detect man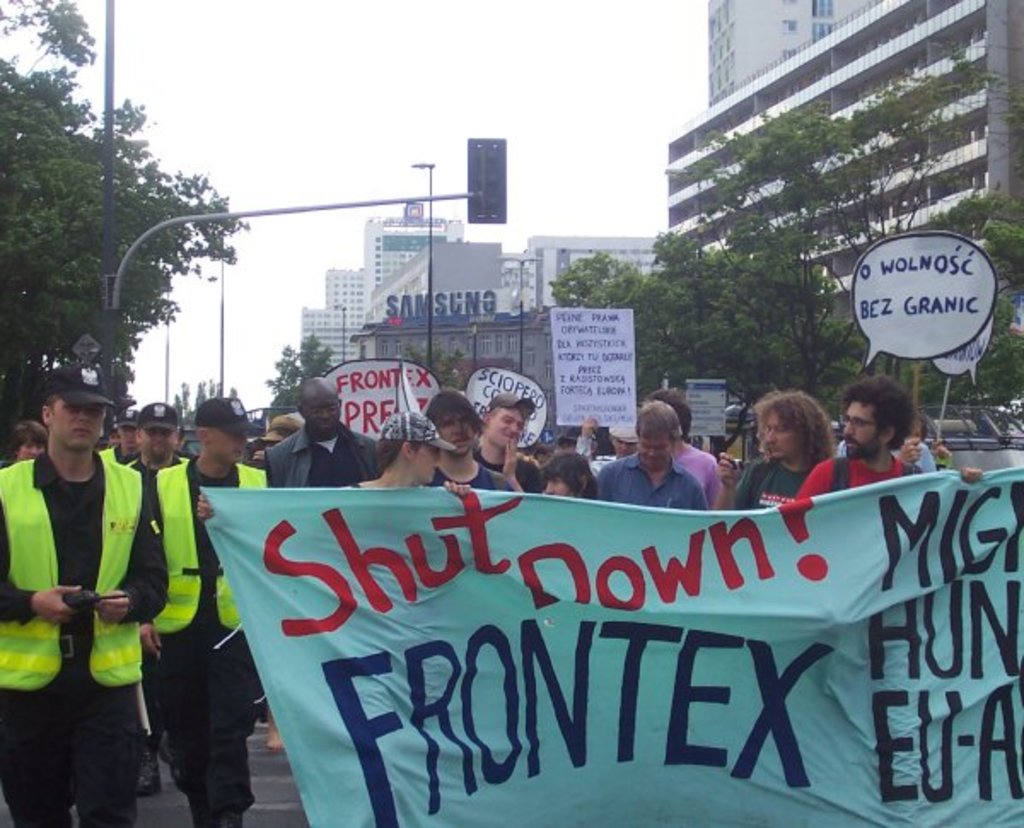
[left=717, top=389, right=840, bottom=516]
